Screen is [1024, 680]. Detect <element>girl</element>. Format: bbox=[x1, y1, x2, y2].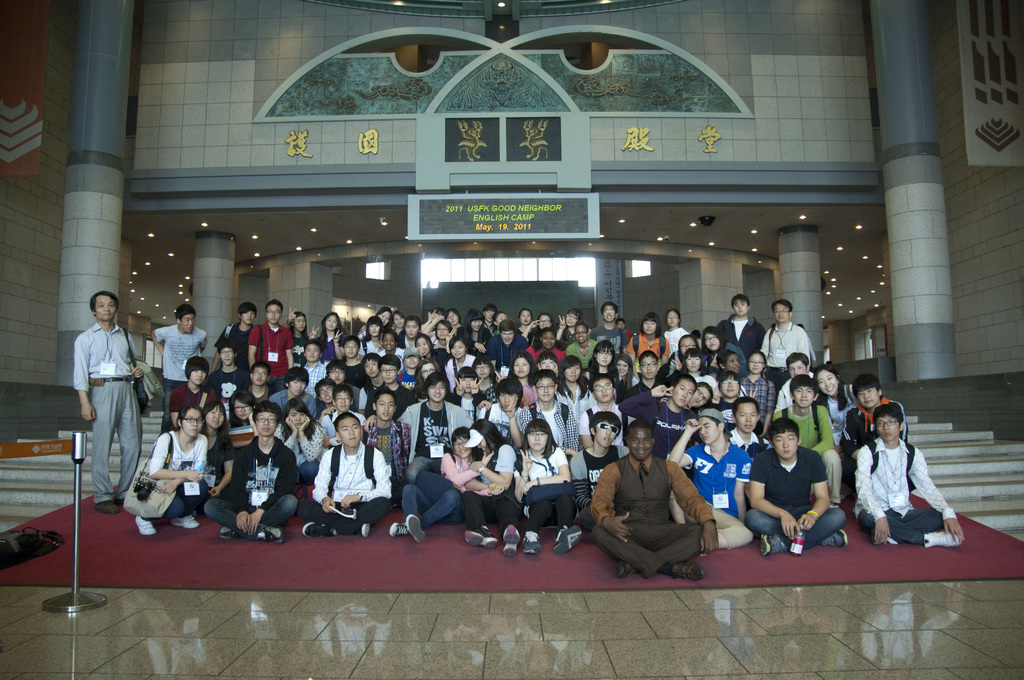
bbox=[476, 353, 493, 384].
